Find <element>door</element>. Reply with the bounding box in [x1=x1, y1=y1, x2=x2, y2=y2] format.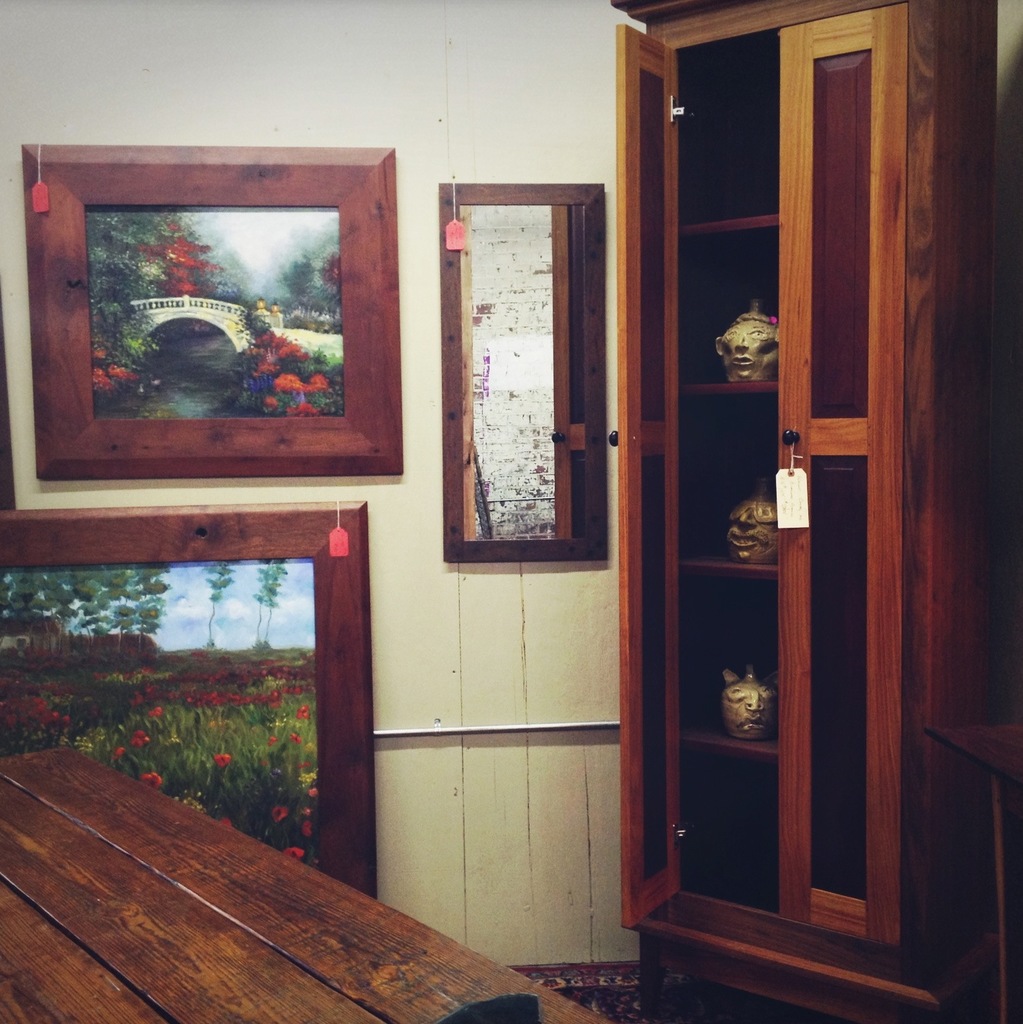
[x1=612, y1=28, x2=689, y2=919].
